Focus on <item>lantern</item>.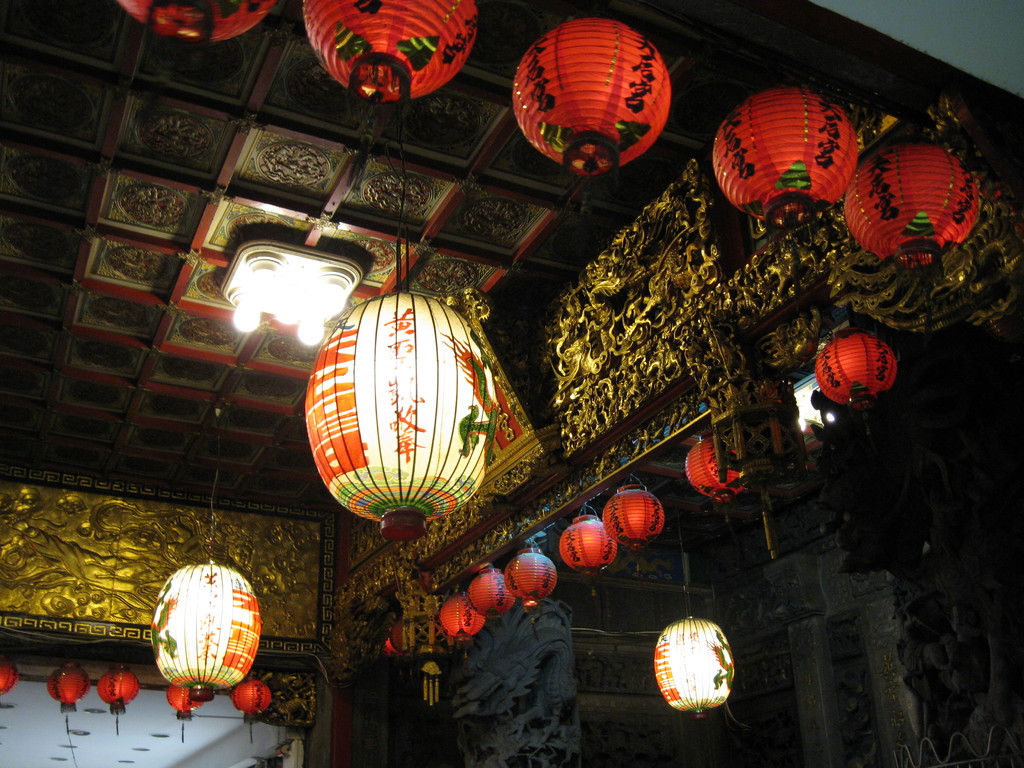
Focused at 46, 657, 87, 767.
